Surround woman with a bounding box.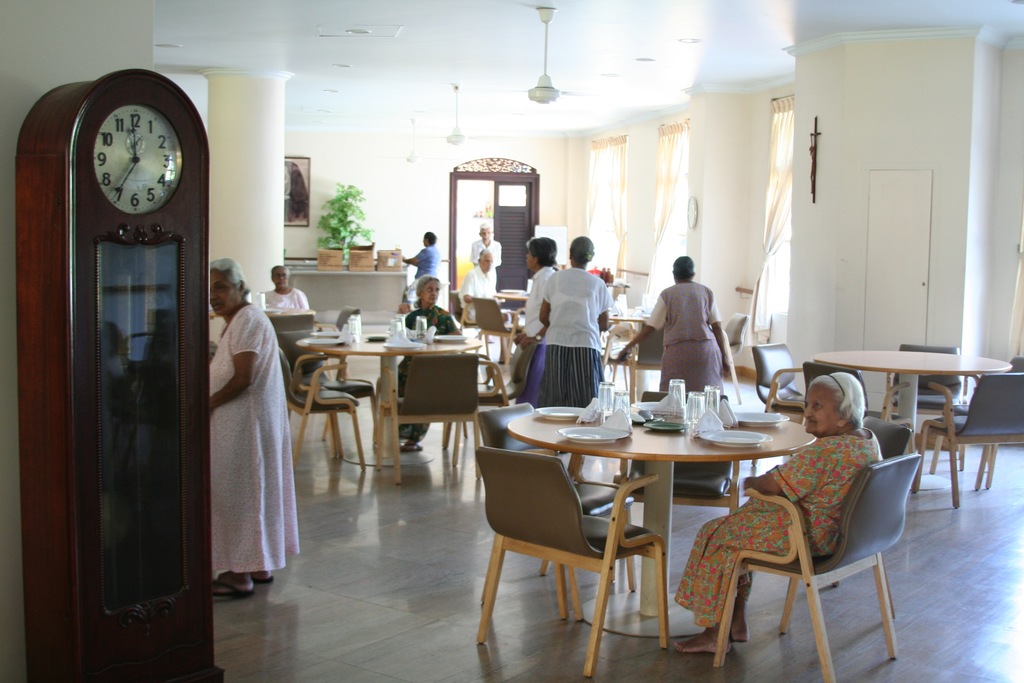
207/267/289/594.
